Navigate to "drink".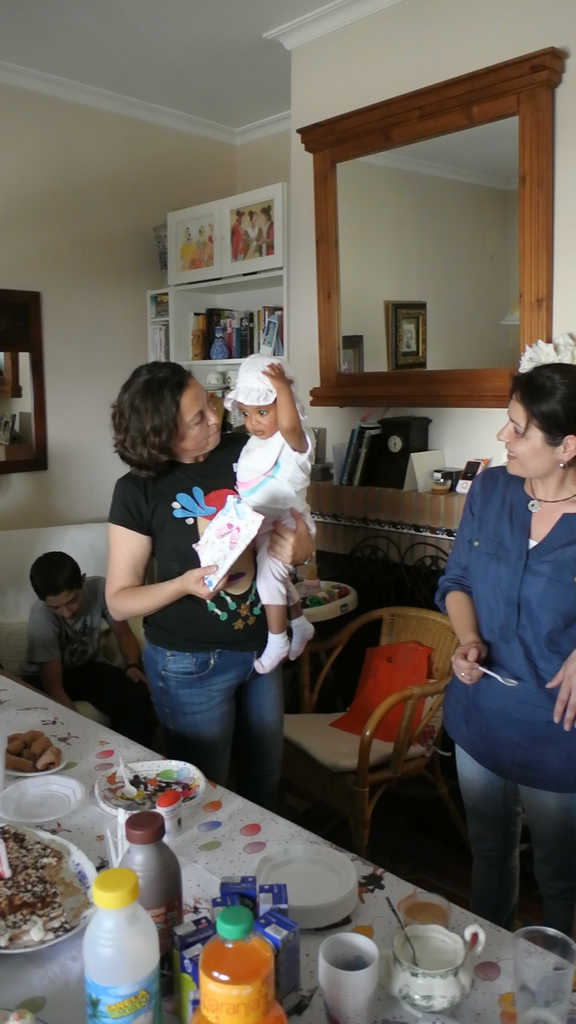
Navigation target: BBox(195, 940, 280, 1023).
